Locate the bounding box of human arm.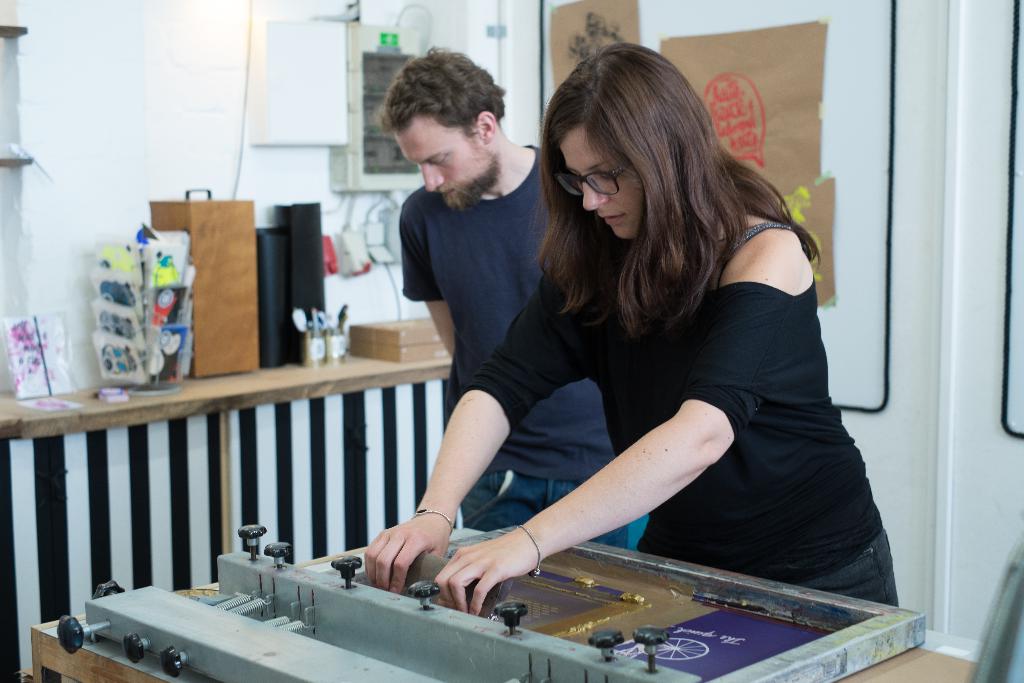
Bounding box: 432 235 792 609.
